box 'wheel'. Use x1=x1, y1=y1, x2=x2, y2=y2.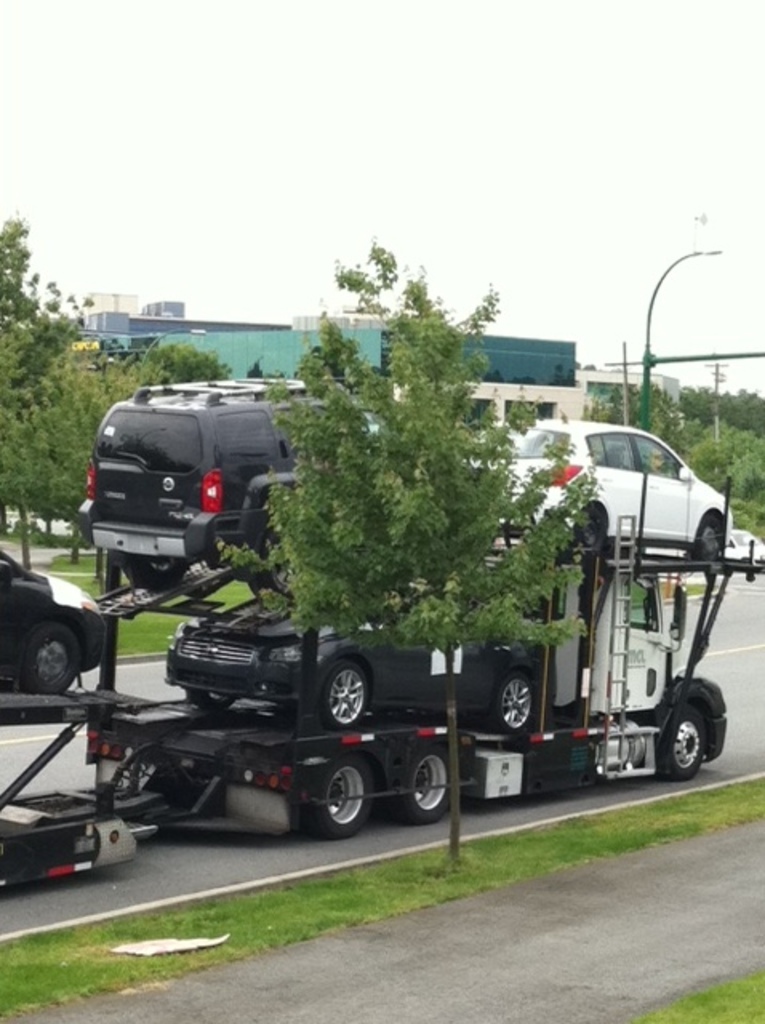
x1=495, y1=662, x2=549, y2=739.
